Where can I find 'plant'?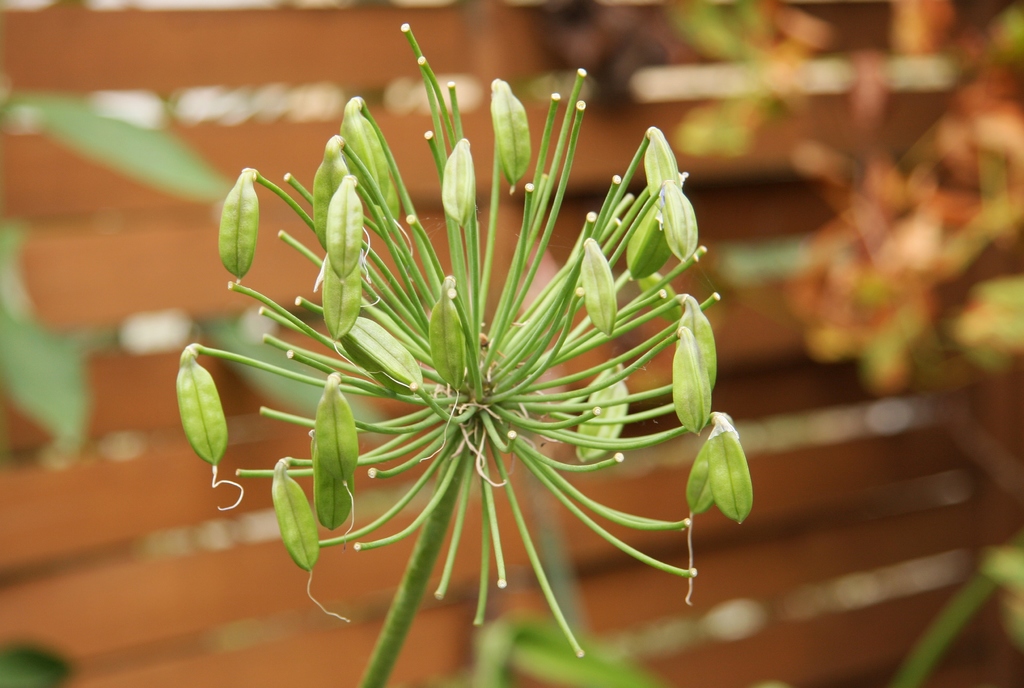
You can find it at [0,84,233,202].
